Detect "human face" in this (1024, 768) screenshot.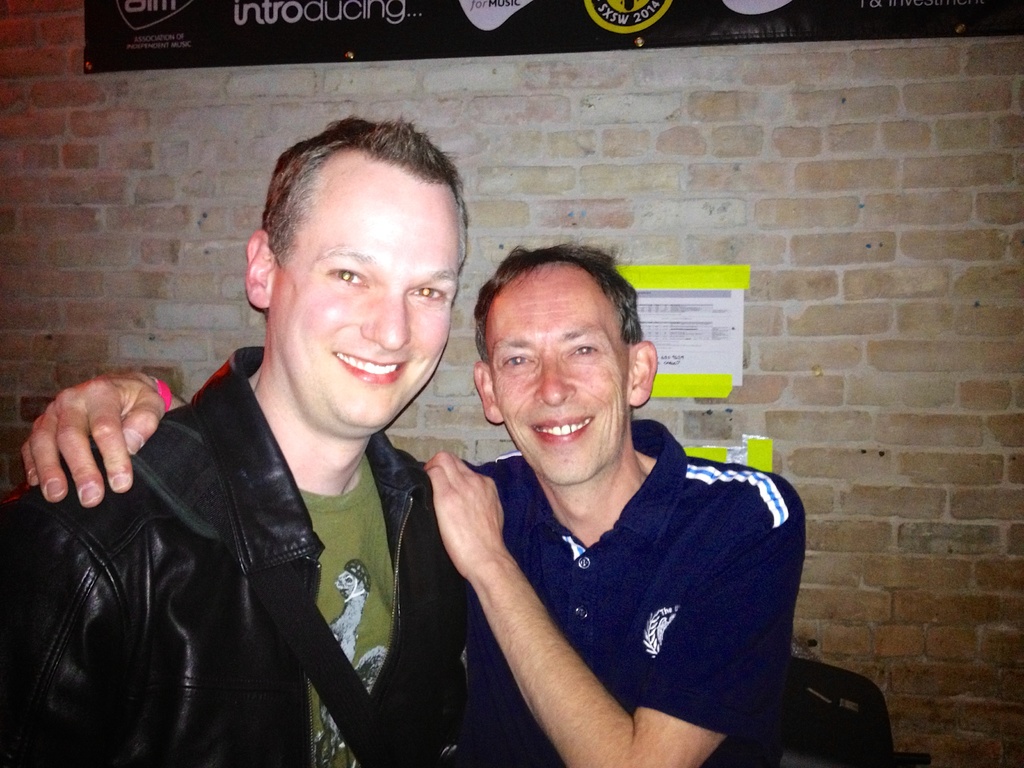
Detection: detection(268, 150, 459, 444).
